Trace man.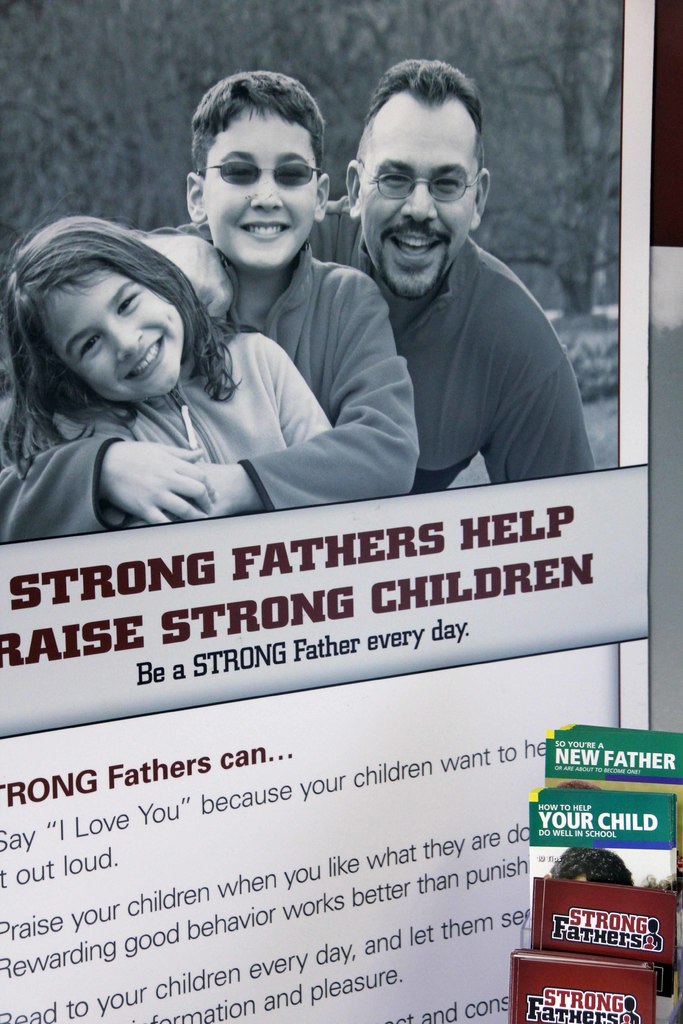
Traced to 296:68:601:532.
